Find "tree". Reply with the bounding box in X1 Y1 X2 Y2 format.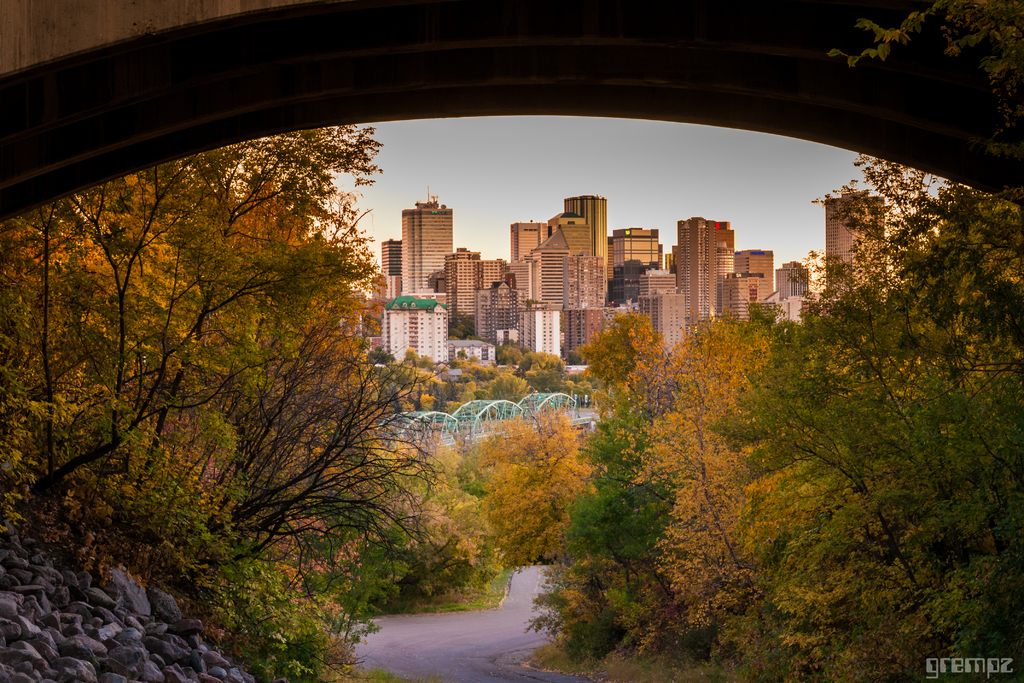
436 339 498 416.
